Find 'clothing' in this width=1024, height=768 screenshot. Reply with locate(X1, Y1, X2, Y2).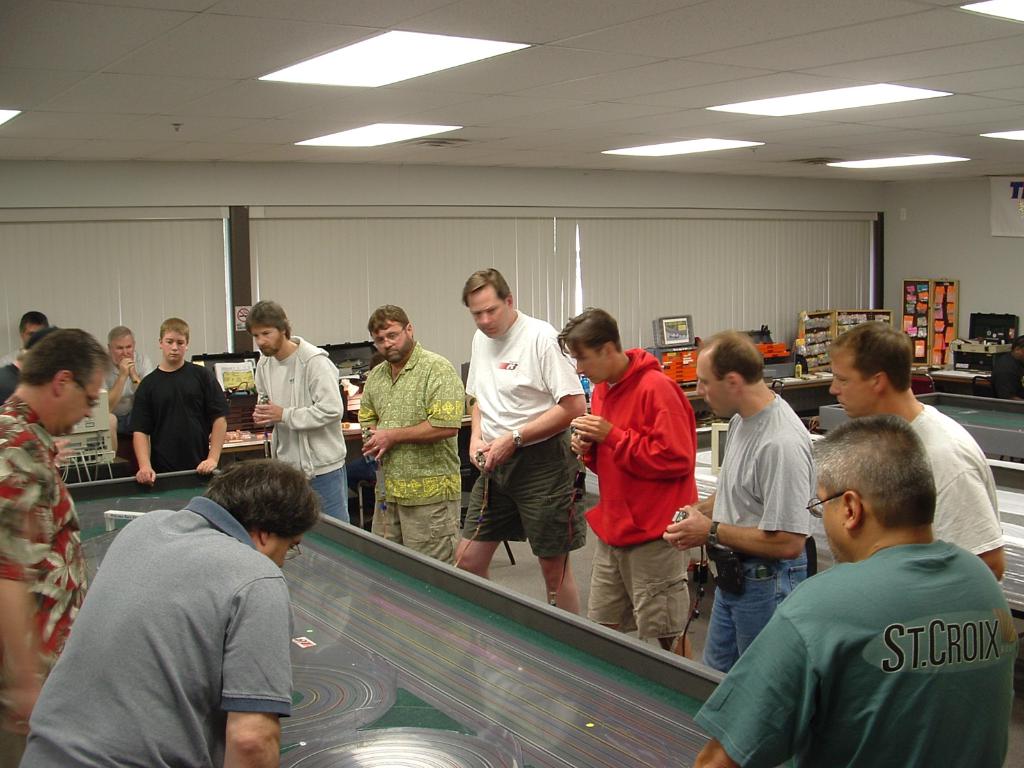
locate(906, 394, 1001, 543).
